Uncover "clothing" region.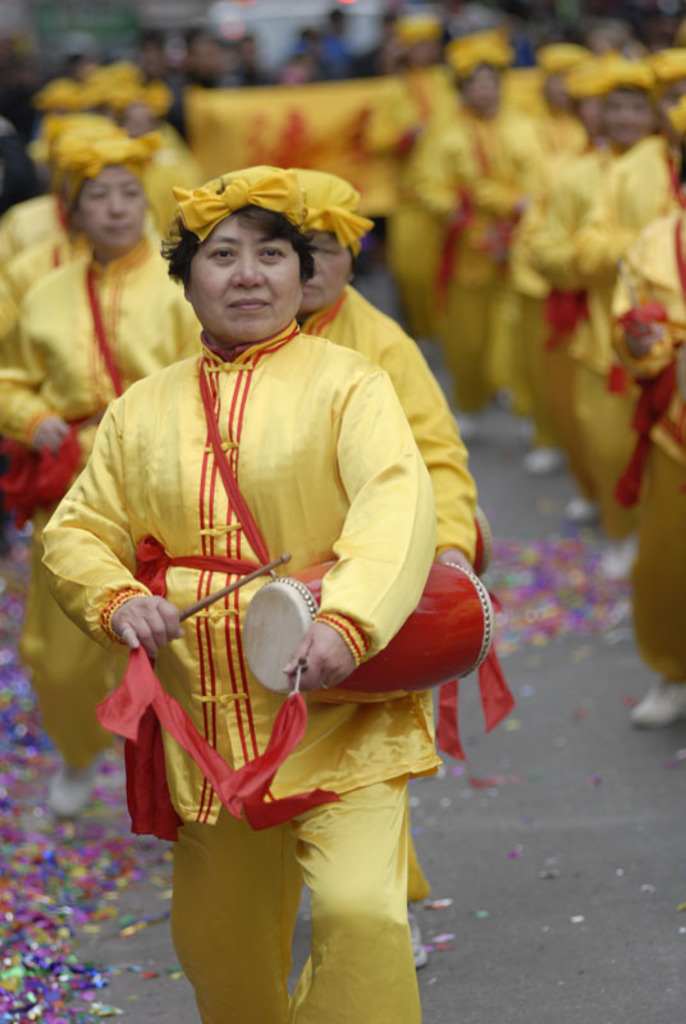
Uncovered: left=33, top=314, right=445, bottom=1023.
